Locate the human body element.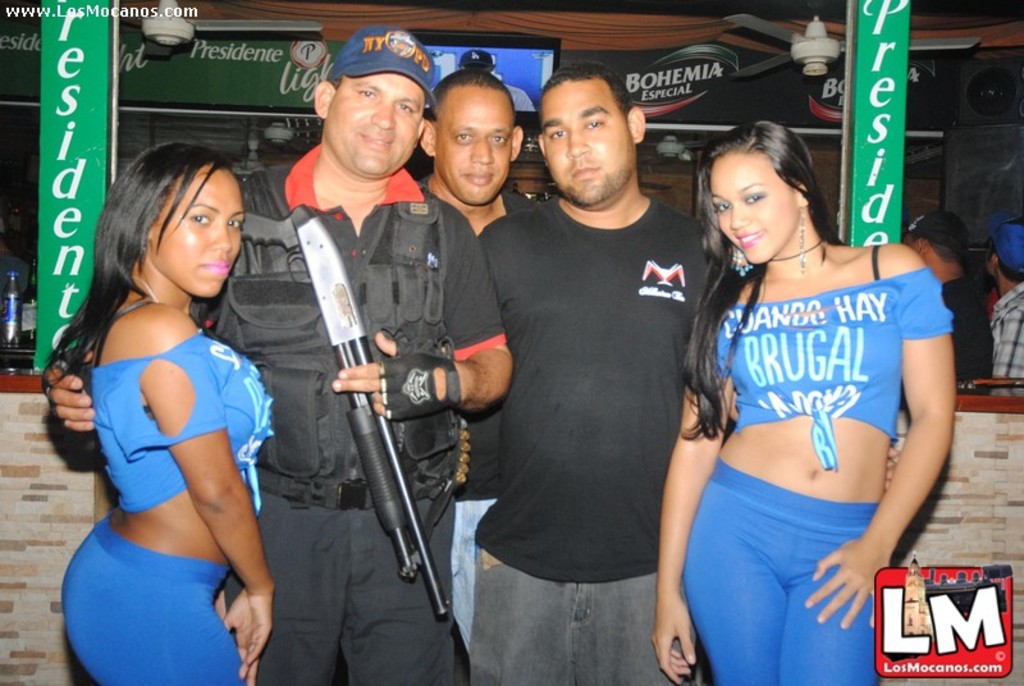
Element bbox: [left=56, top=146, right=269, bottom=685].
